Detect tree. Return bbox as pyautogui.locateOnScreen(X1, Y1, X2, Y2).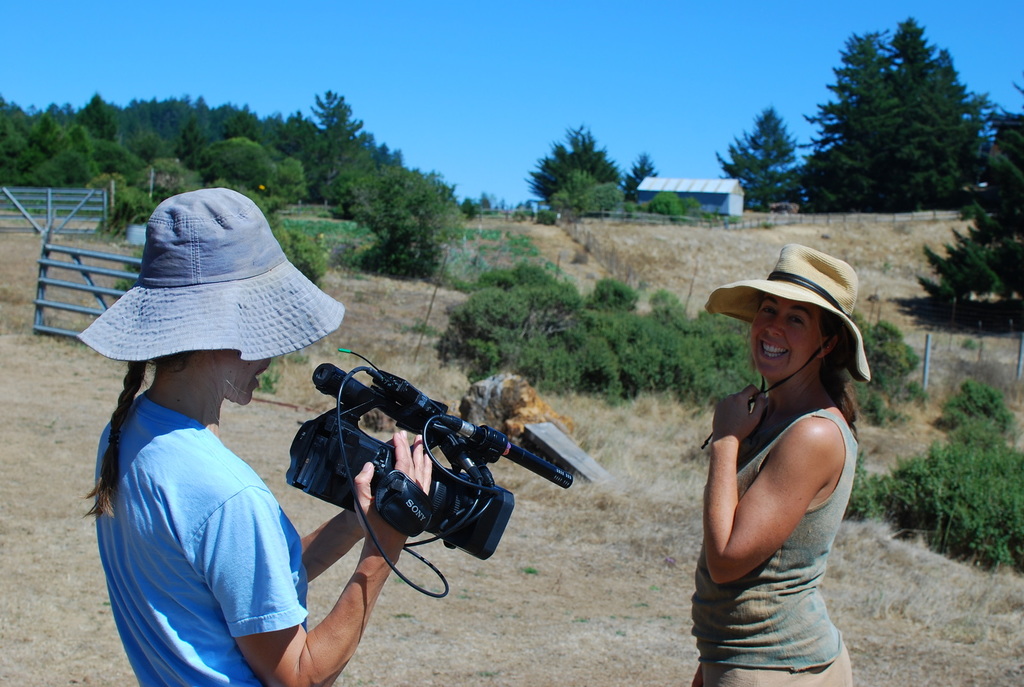
pyautogui.locateOnScreen(792, 13, 1002, 274).
